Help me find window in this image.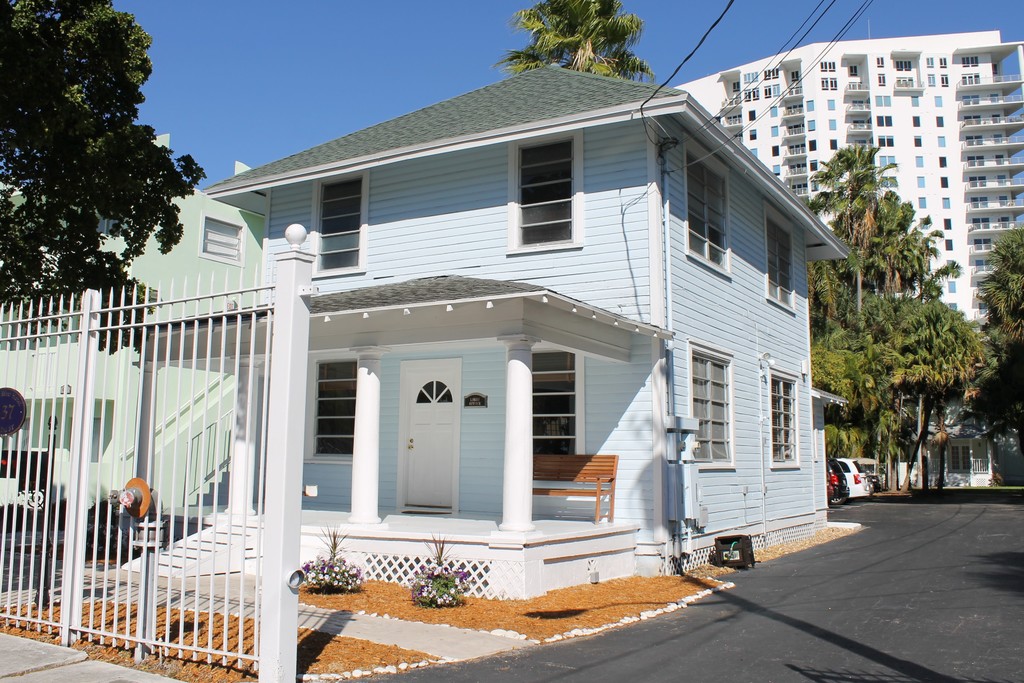
Found it: x1=915 y1=176 x2=925 y2=188.
